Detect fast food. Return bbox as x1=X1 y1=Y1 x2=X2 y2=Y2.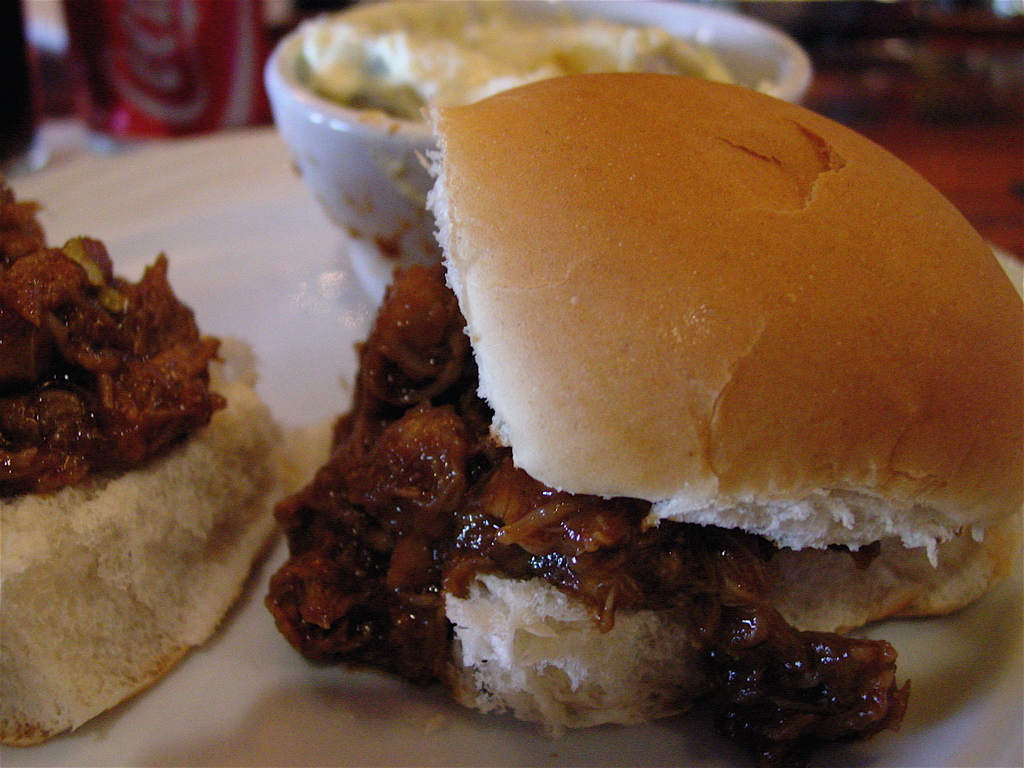
x1=253 y1=36 x2=1017 y2=737.
